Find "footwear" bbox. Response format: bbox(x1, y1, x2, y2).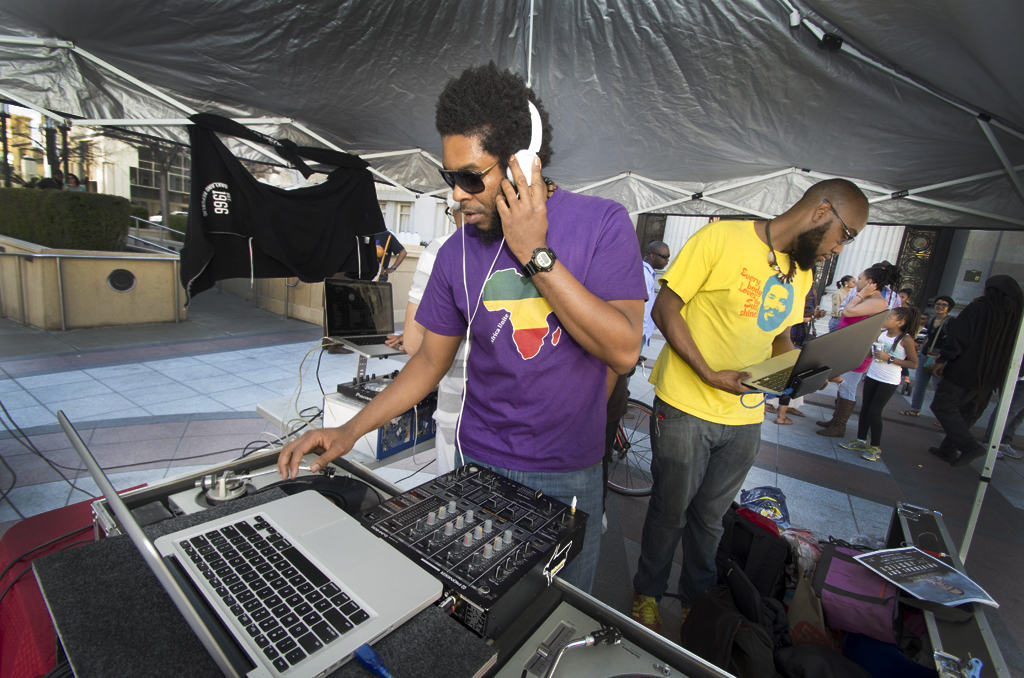
bbox(856, 445, 884, 464).
